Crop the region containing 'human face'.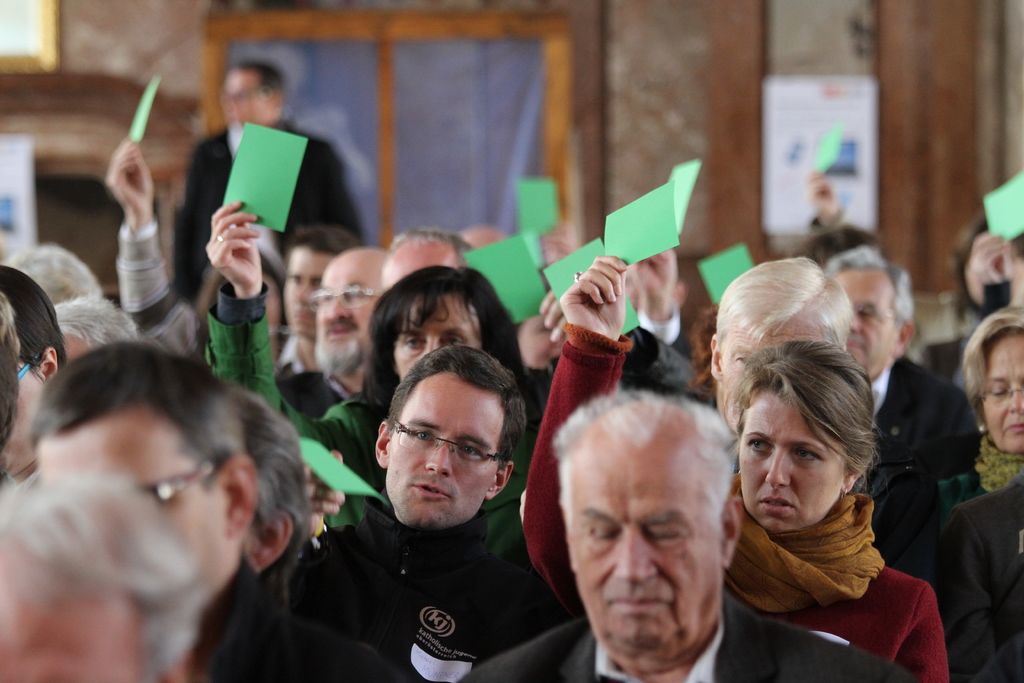
Crop region: {"left": 717, "top": 327, "right": 838, "bottom": 415}.
